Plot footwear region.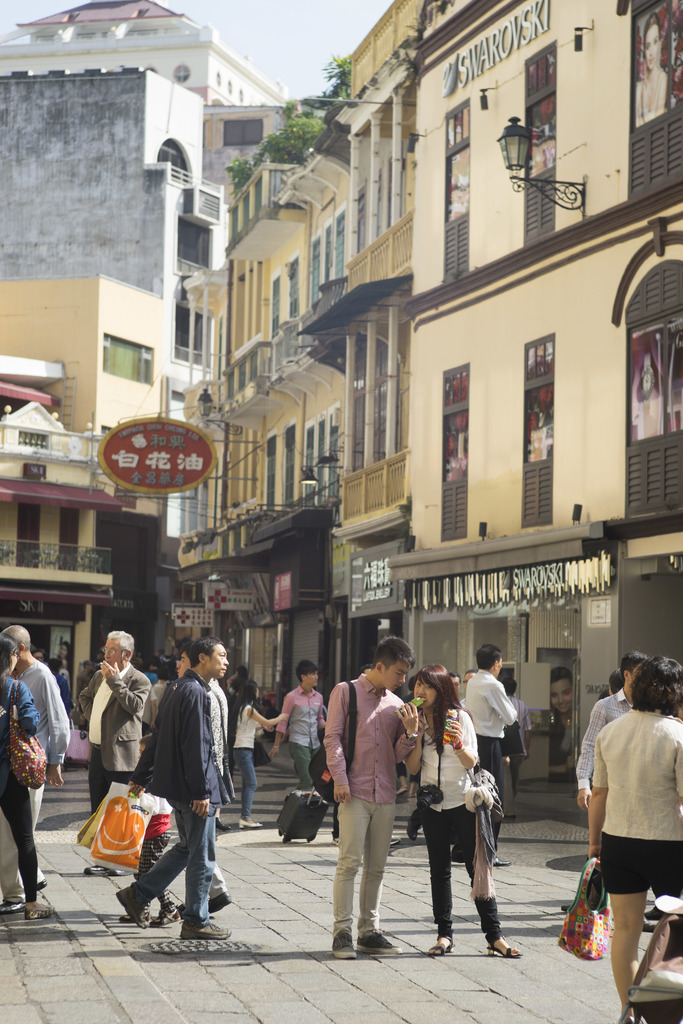
Plotted at <bbox>409, 815, 419, 839</bbox>.
